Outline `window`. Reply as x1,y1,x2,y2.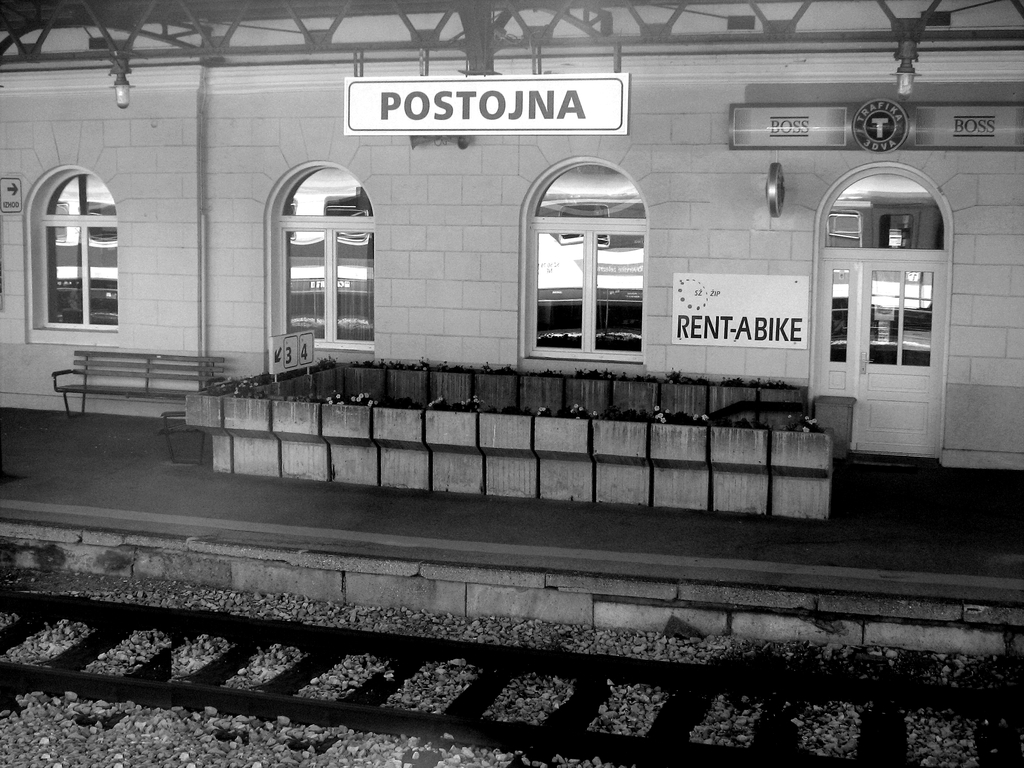
23,179,130,332.
